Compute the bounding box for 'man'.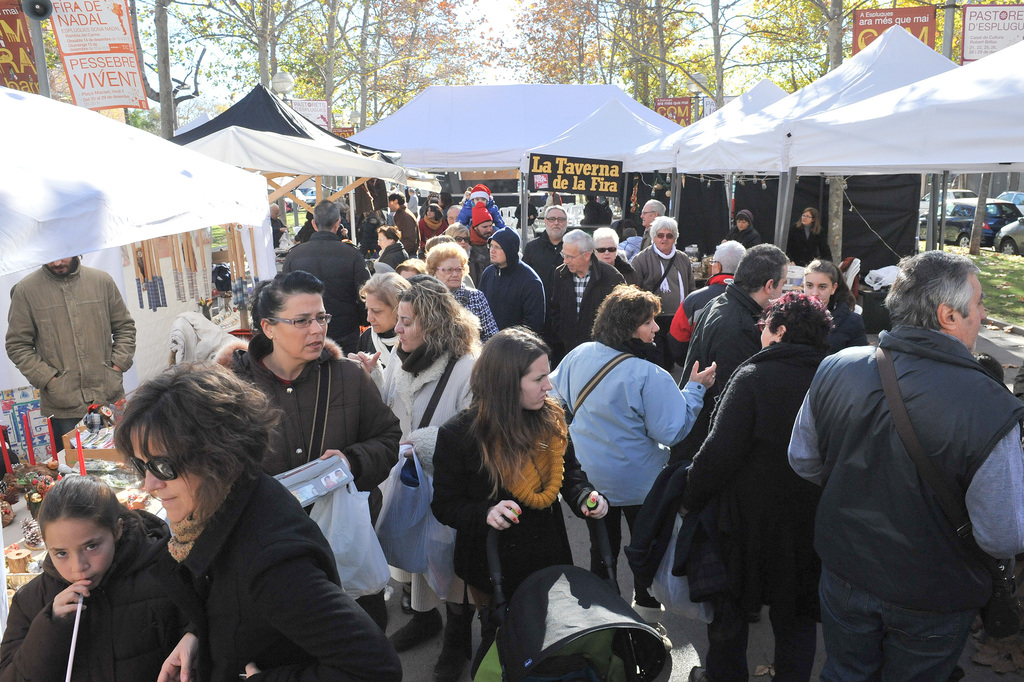
<region>639, 198, 665, 249</region>.
